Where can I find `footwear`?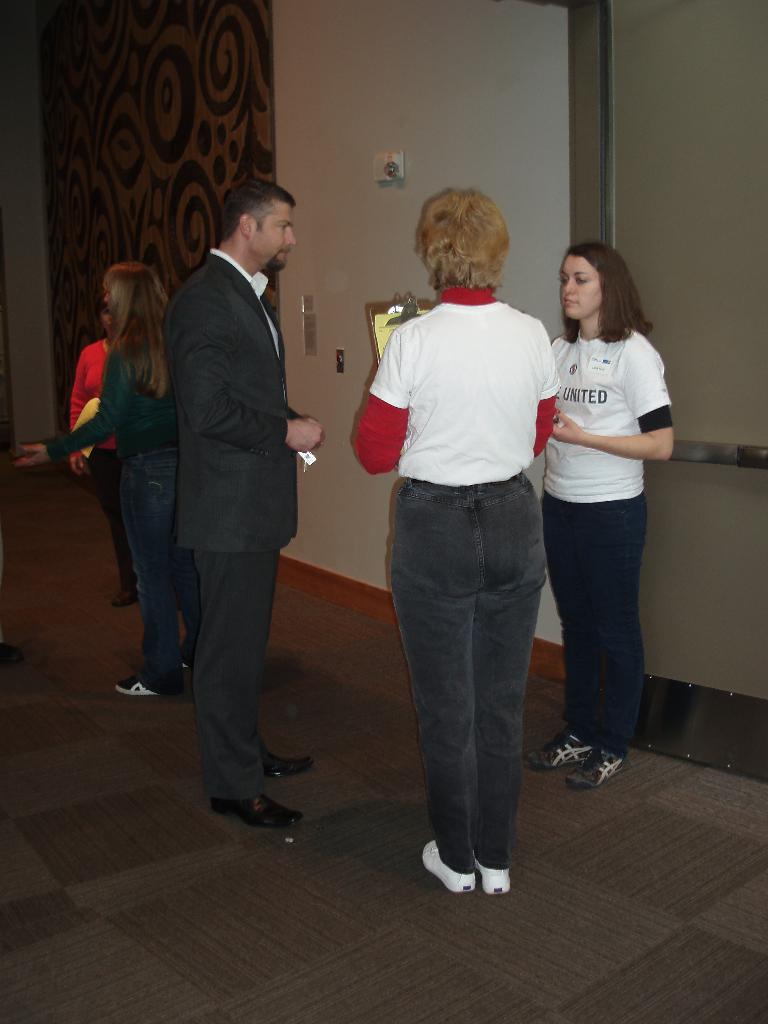
You can find it at 262:750:312:781.
